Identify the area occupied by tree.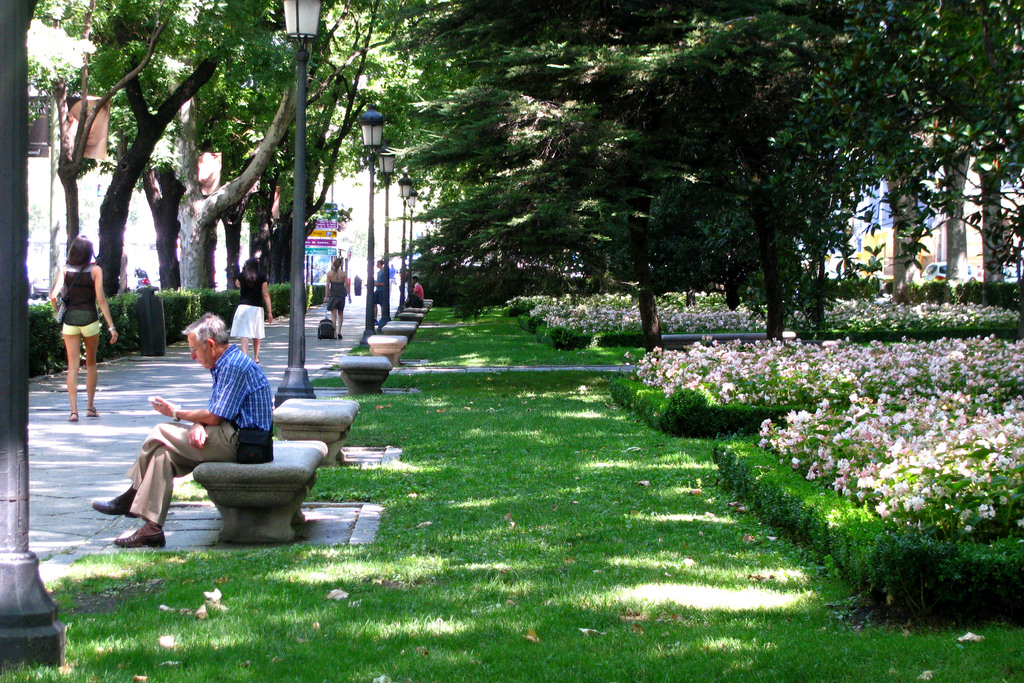
Area: bbox(229, 0, 388, 299).
